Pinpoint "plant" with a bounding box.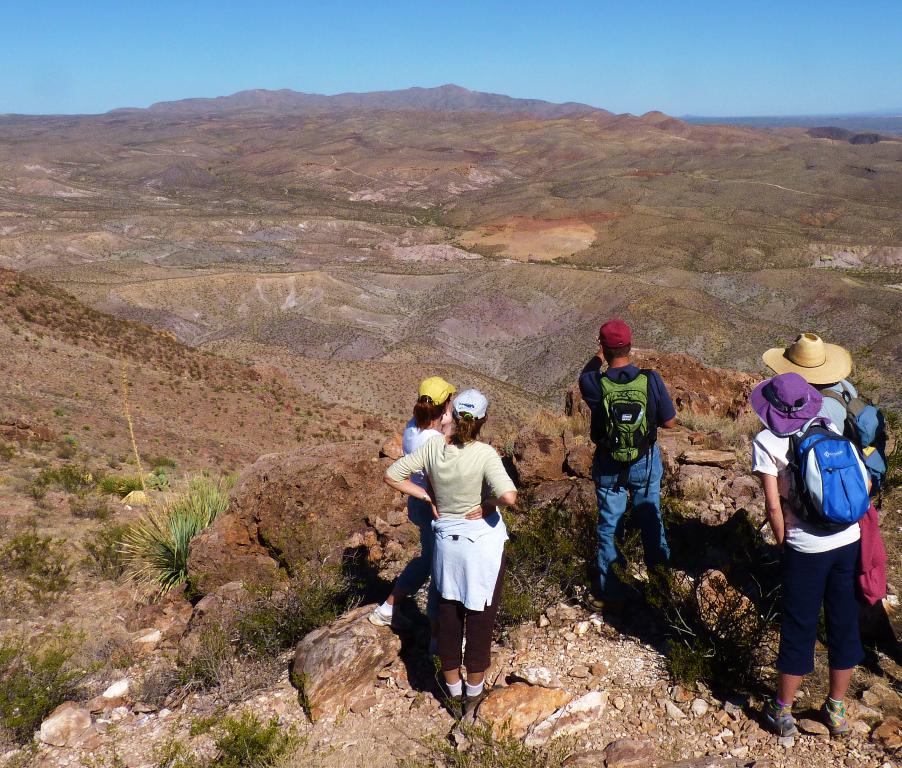
select_region(138, 471, 179, 491).
